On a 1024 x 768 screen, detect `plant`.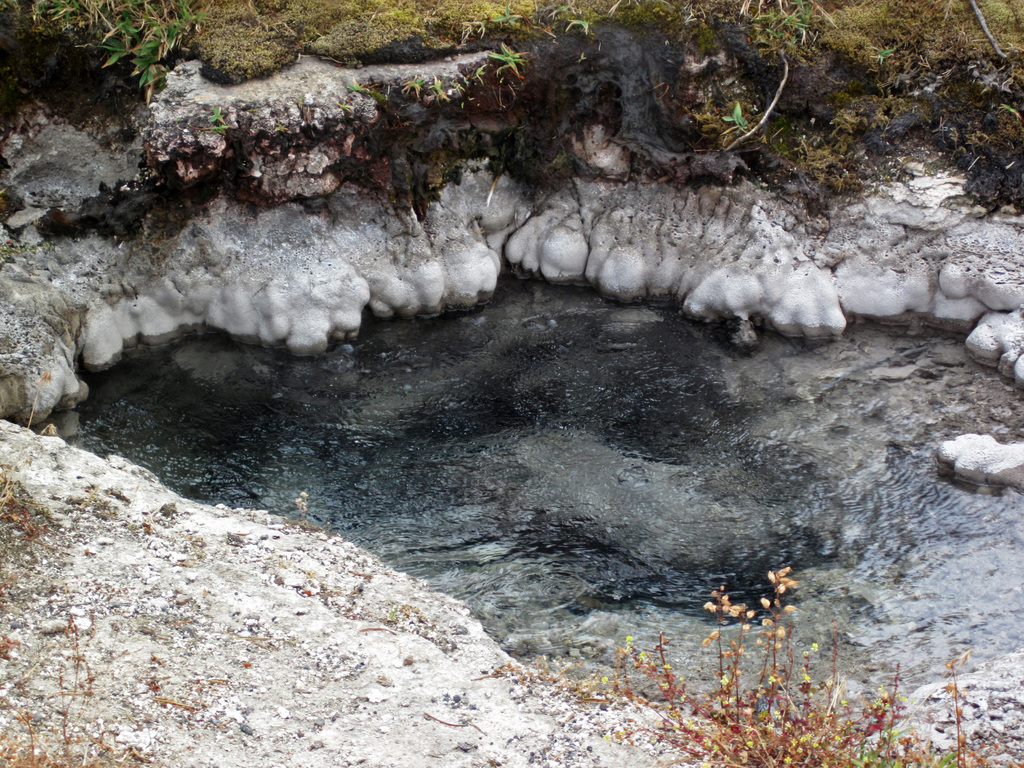
bbox(386, 604, 399, 623).
